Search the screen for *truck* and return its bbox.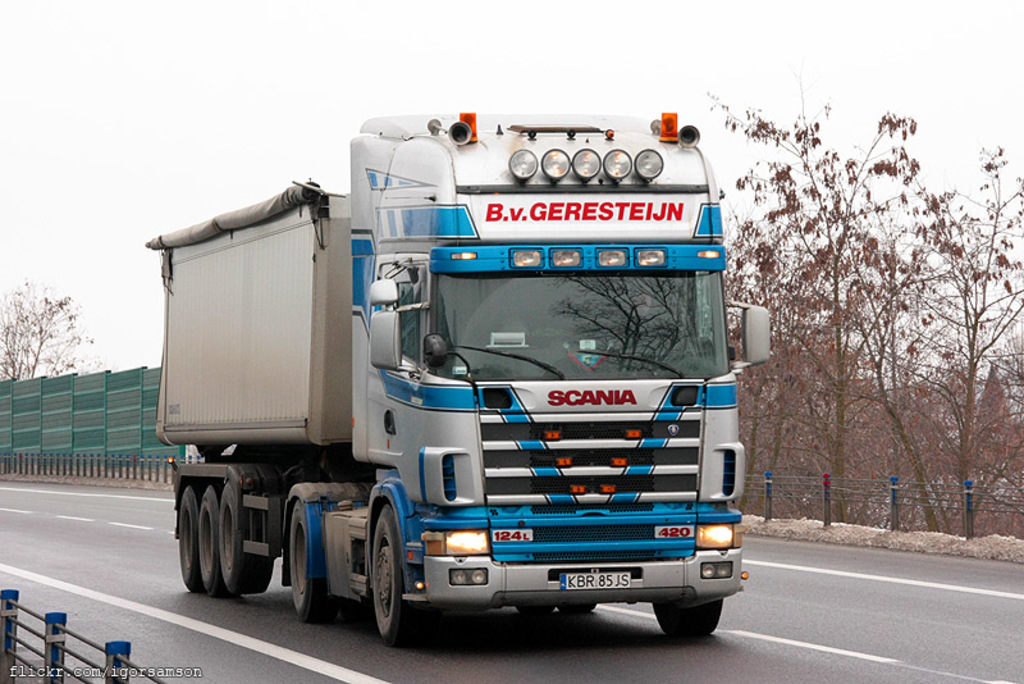
Found: pyautogui.locateOnScreen(131, 104, 781, 649).
